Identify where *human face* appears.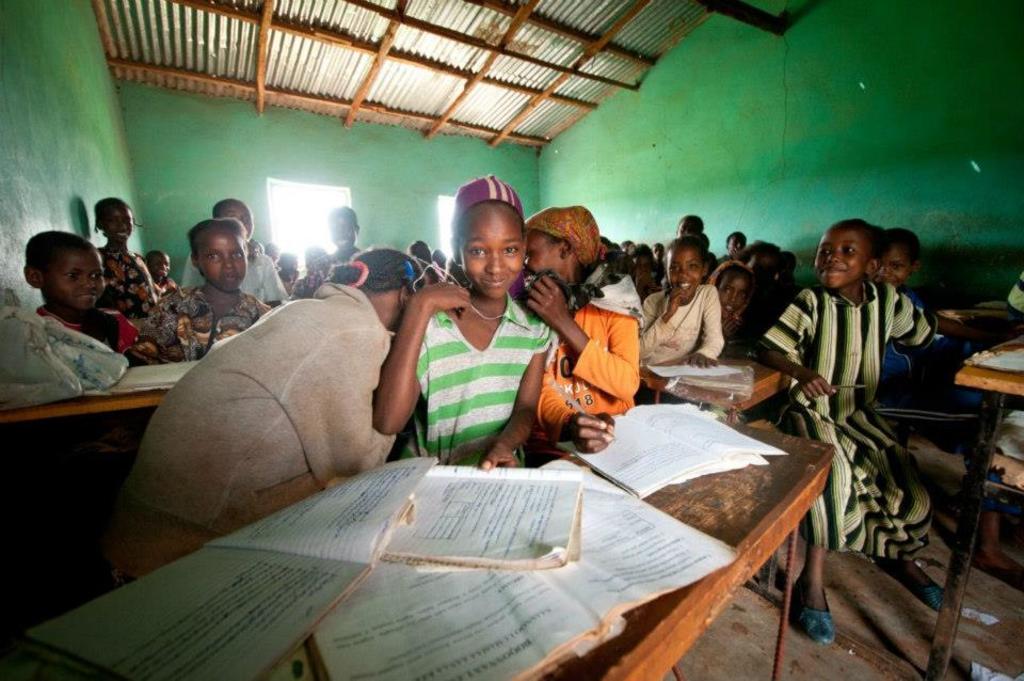
Appears at [x1=153, y1=250, x2=172, y2=279].
